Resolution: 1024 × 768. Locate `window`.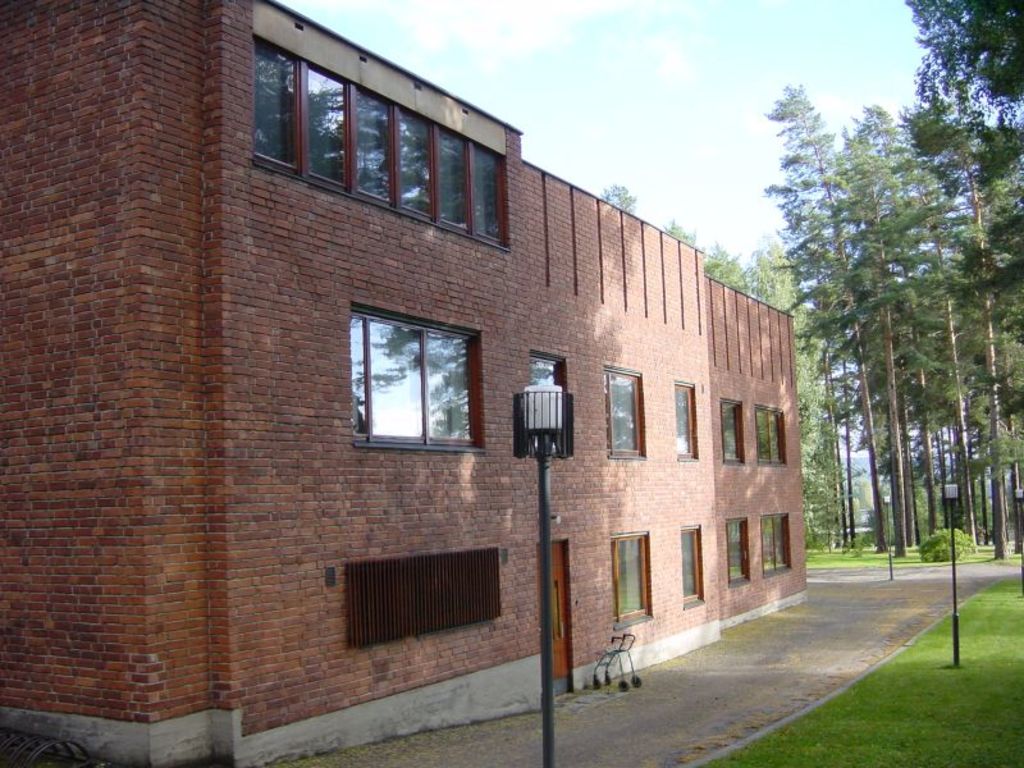
{"left": 612, "top": 544, "right": 644, "bottom": 616}.
